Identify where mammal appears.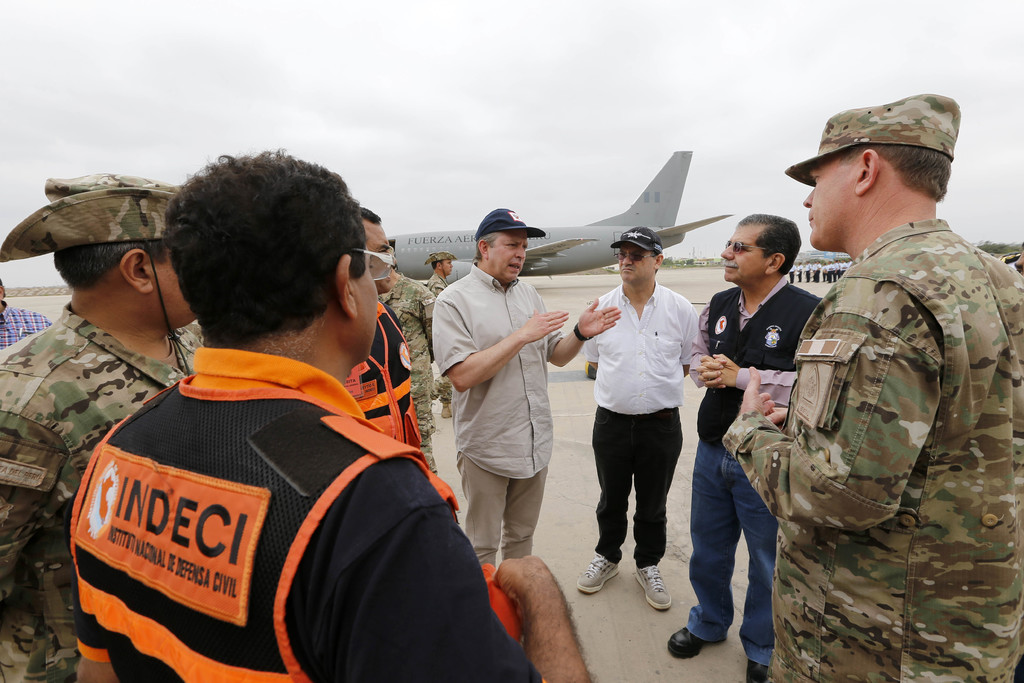
Appears at bbox(666, 210, 824, 682).
